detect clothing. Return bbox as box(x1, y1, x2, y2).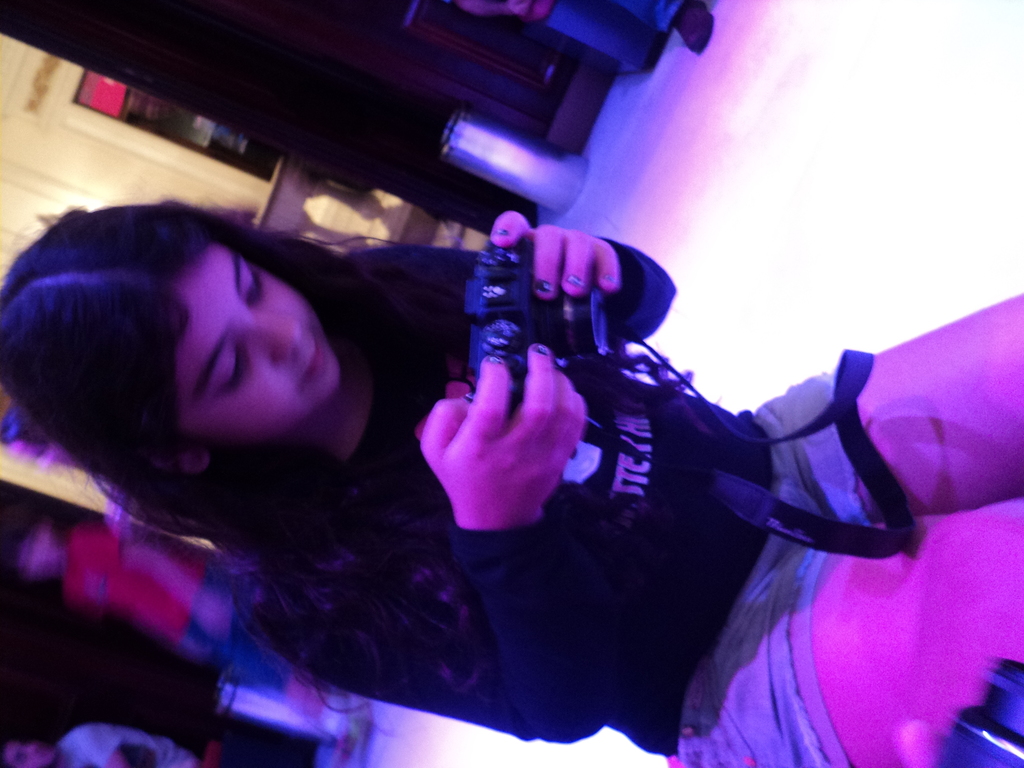
box(63, 516, 349, 735).
